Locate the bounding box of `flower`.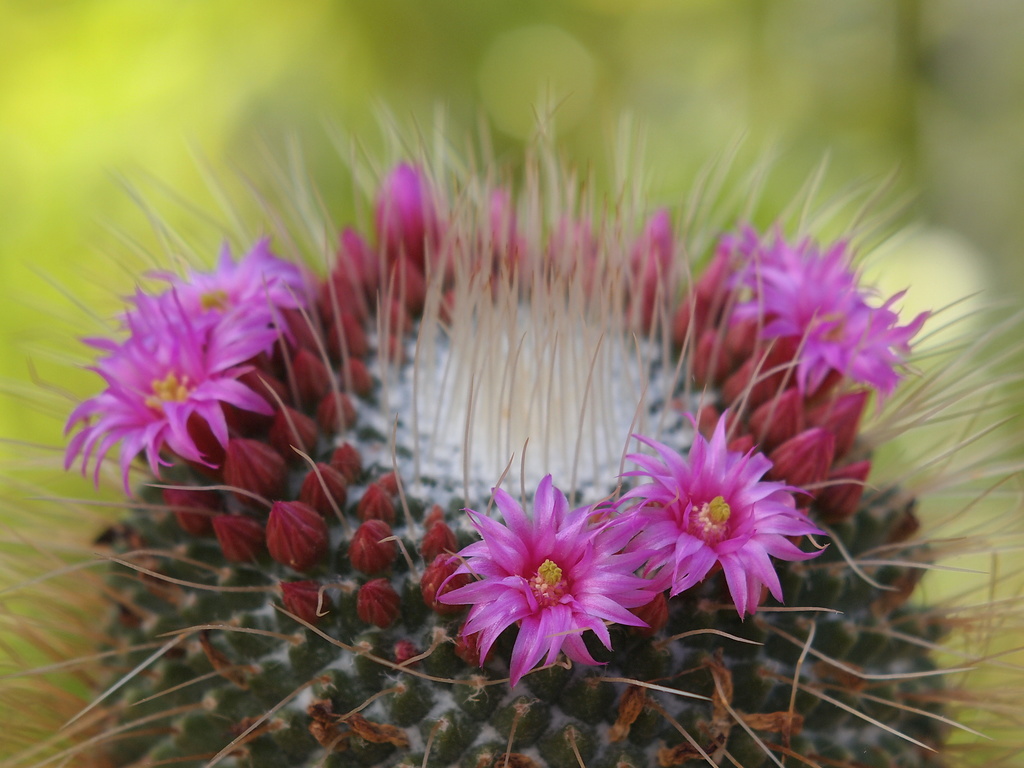
Bounding box: [113, 232, 308, 323].
